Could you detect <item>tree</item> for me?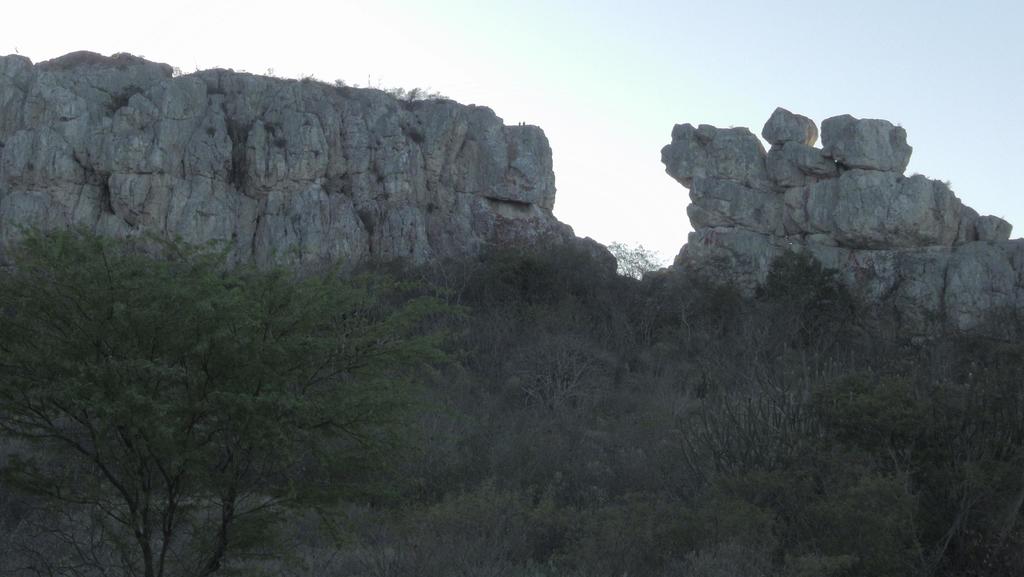
Detection result: [x1=4, y1=211, x2=410, y2=545].
